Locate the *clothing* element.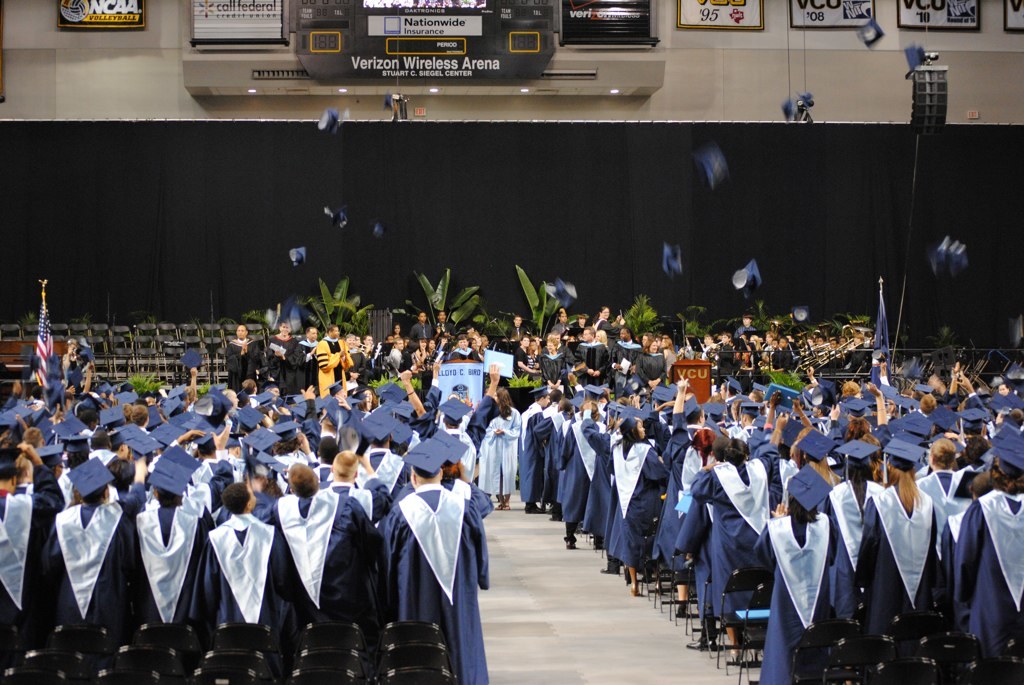
Element bbox: bbox=(481, 405, 519, 495).
